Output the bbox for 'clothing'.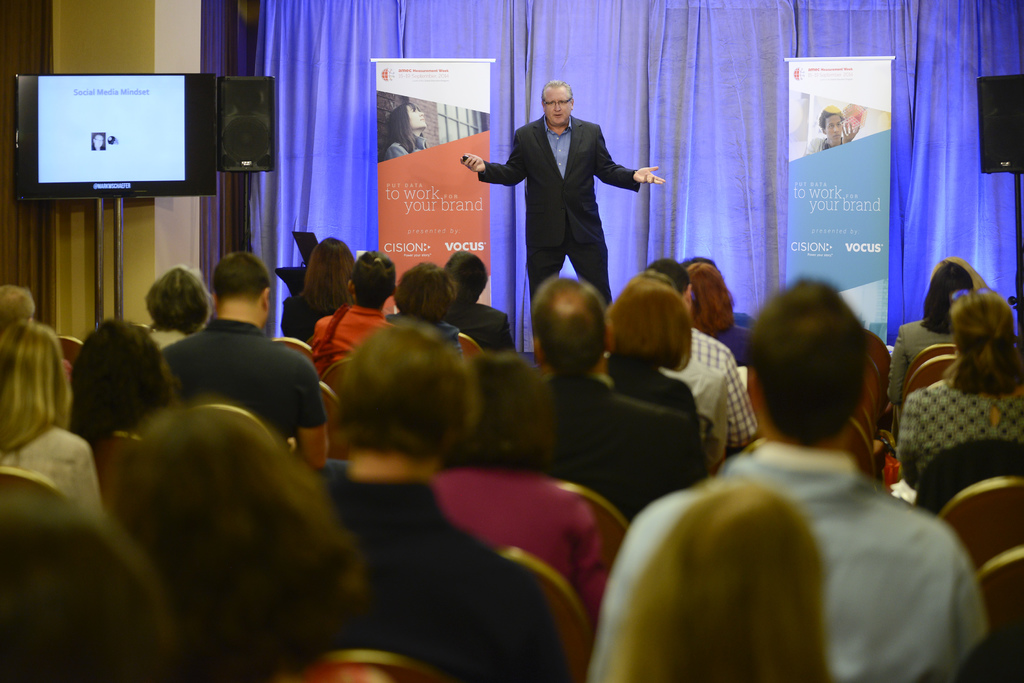
l=141, t=327, r=184, b=362.
